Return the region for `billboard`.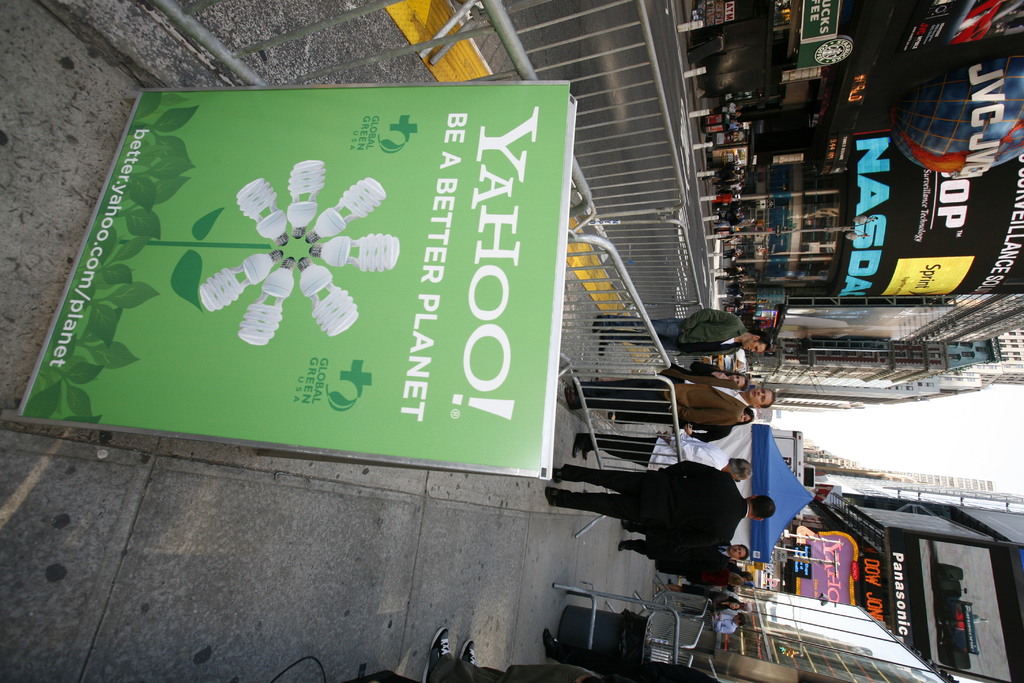
bbox=(707, 125, 754, 154).
